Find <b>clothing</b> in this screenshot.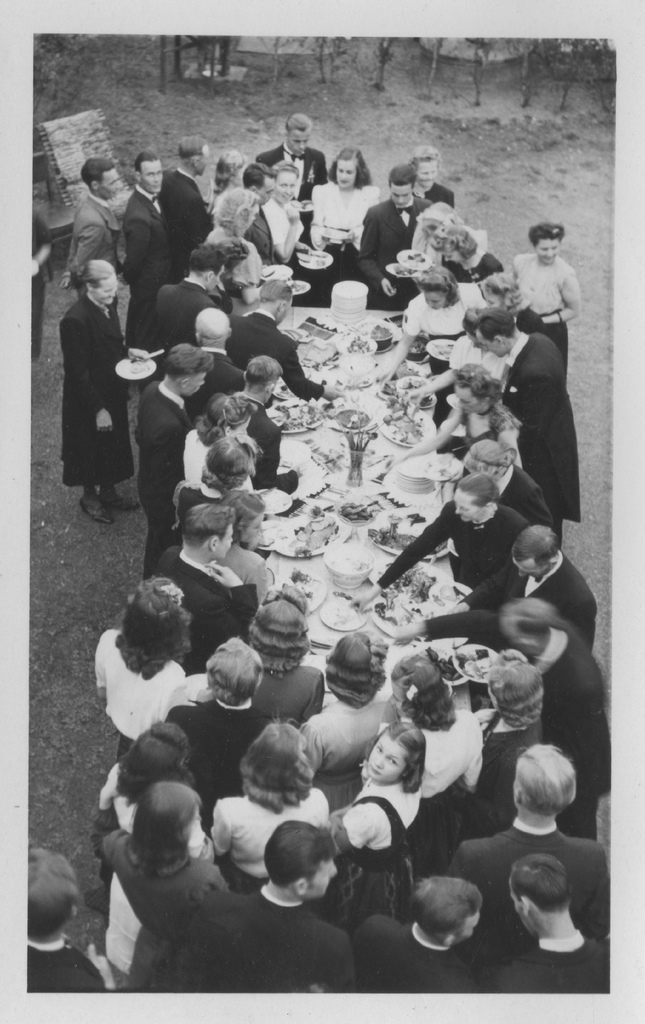
The bounding box for <b>clothing</b> is x1=90, y1=627, x2=200, y2=776.
